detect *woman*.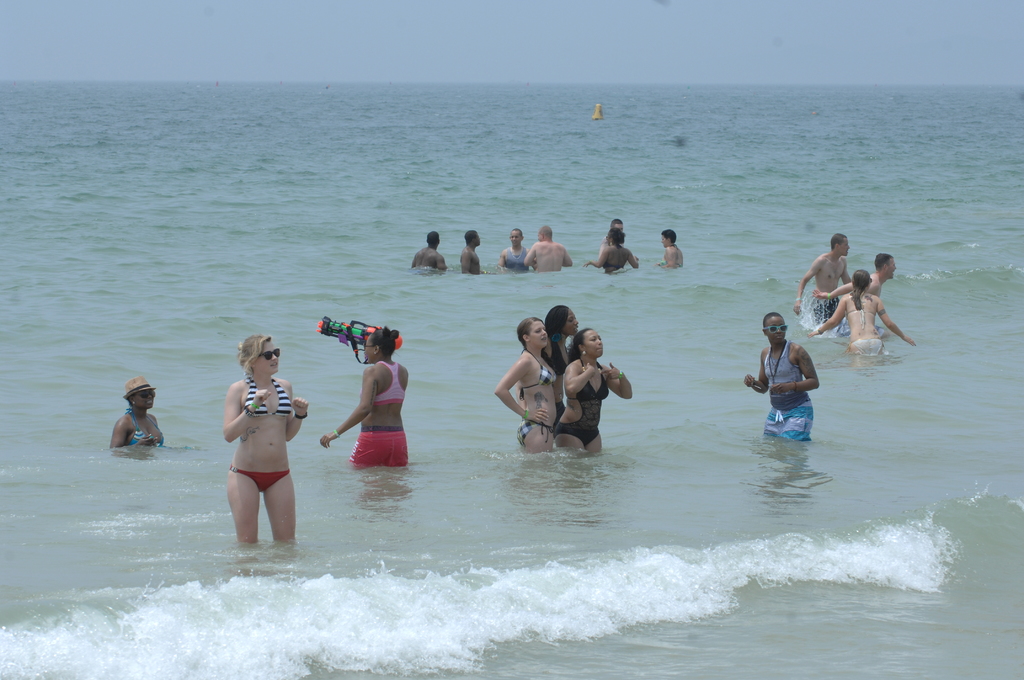
Detected at 208 330 305 560.
